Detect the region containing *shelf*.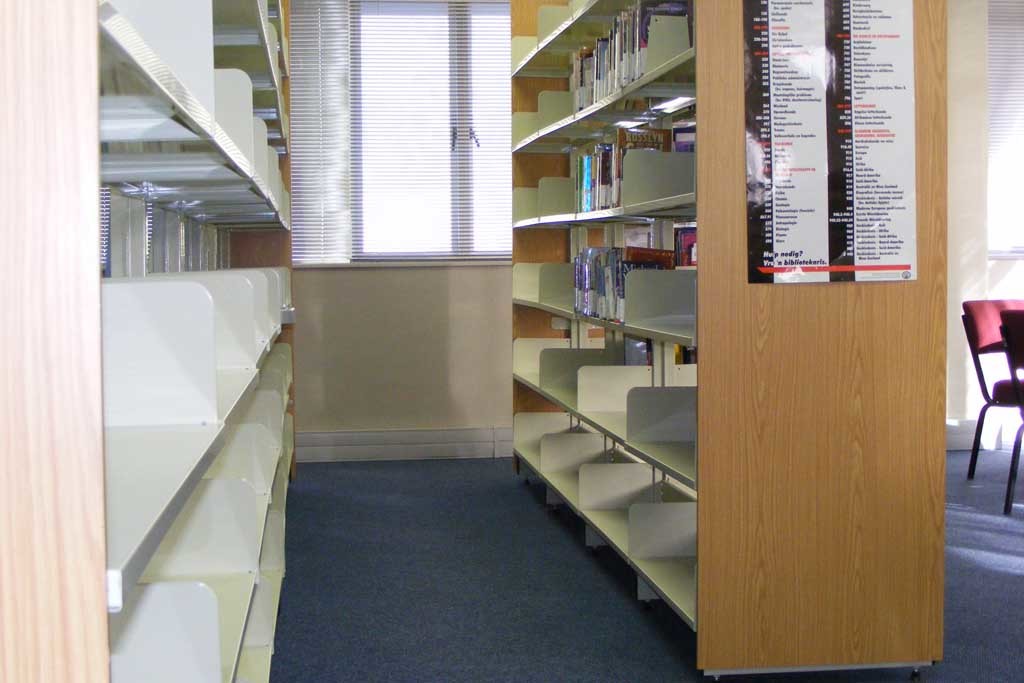
BBox(0, 0, 303, 681).
